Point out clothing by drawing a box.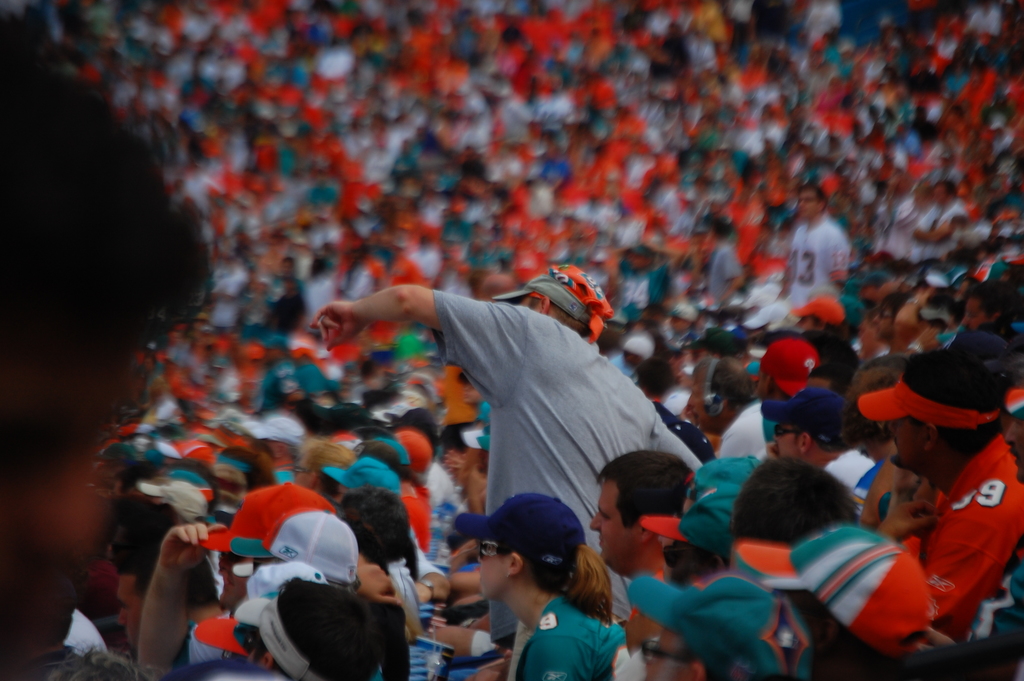
791 222 851 308.
